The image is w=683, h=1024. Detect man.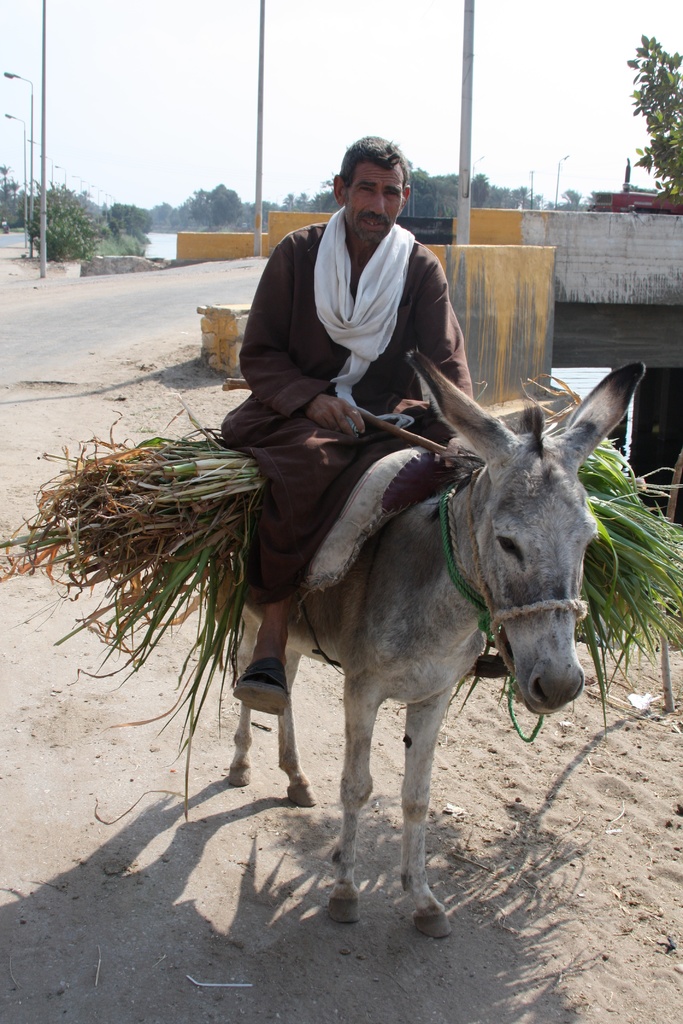
Detection: region(208, 122, 502, 720).
